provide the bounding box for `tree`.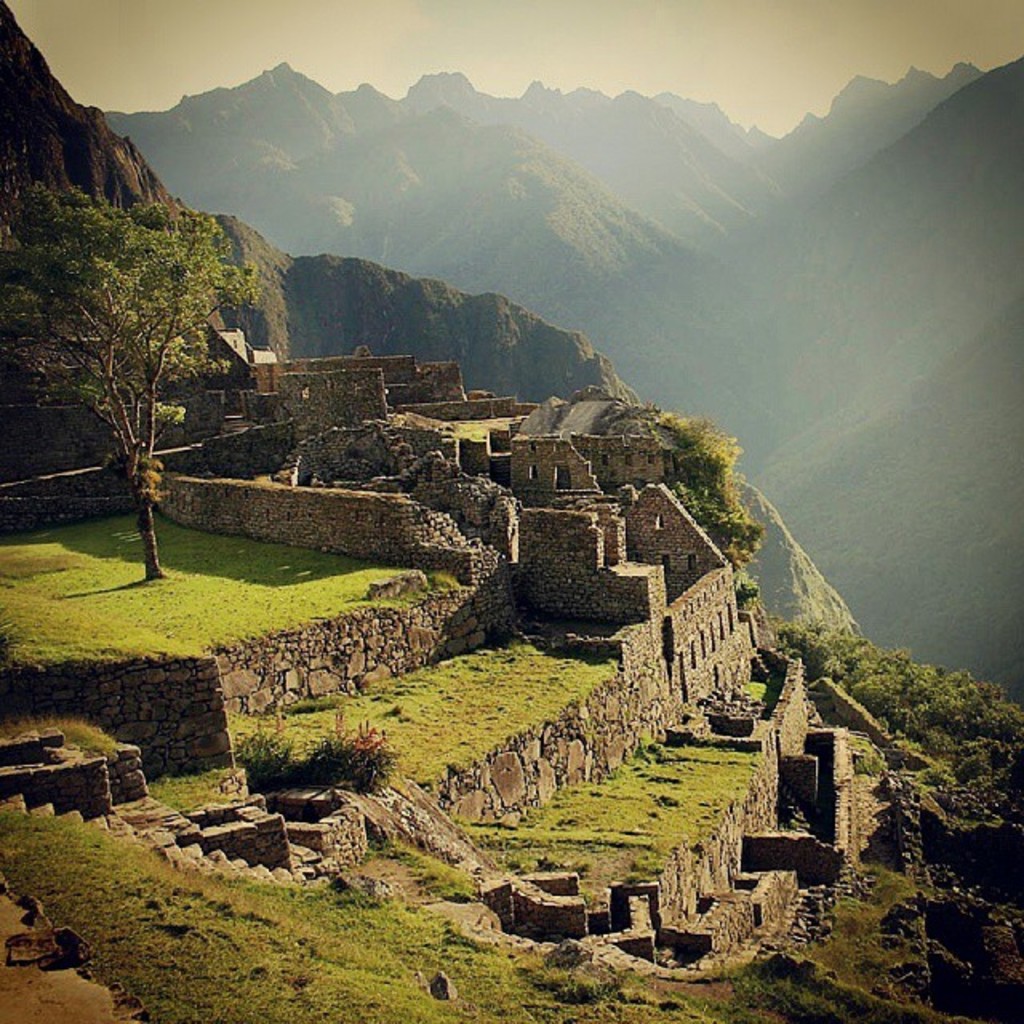
0/189/262/578.
